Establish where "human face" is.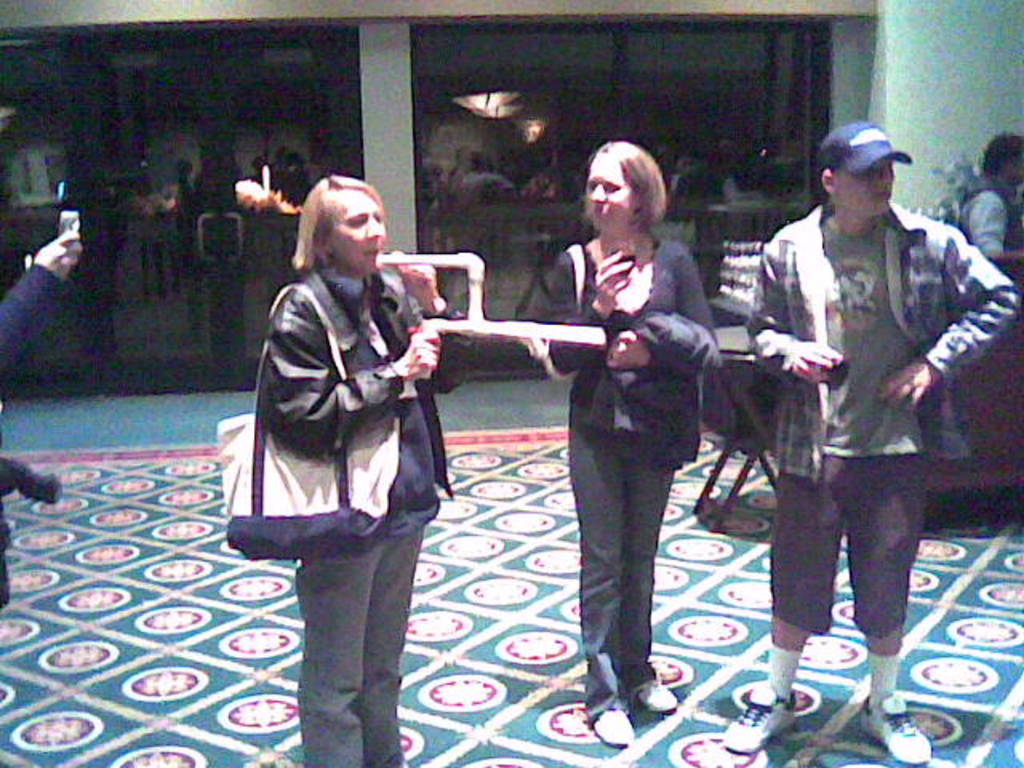
Established at box(835, 158, 893, 213).
